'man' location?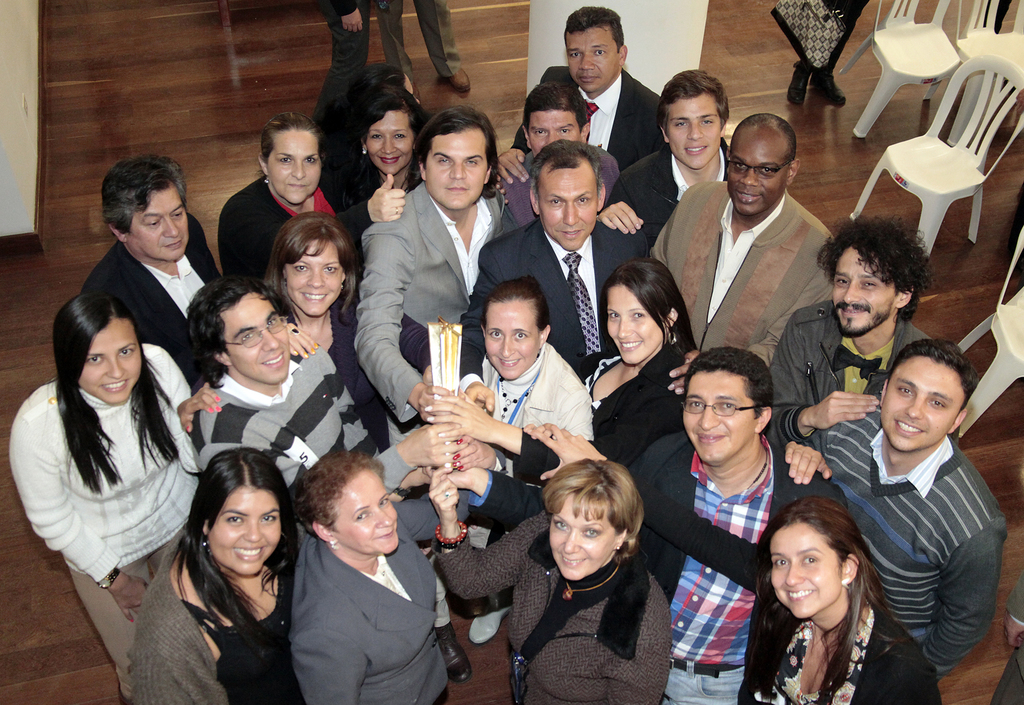
[x1=426, y1=134, x2=707, y2=388]
